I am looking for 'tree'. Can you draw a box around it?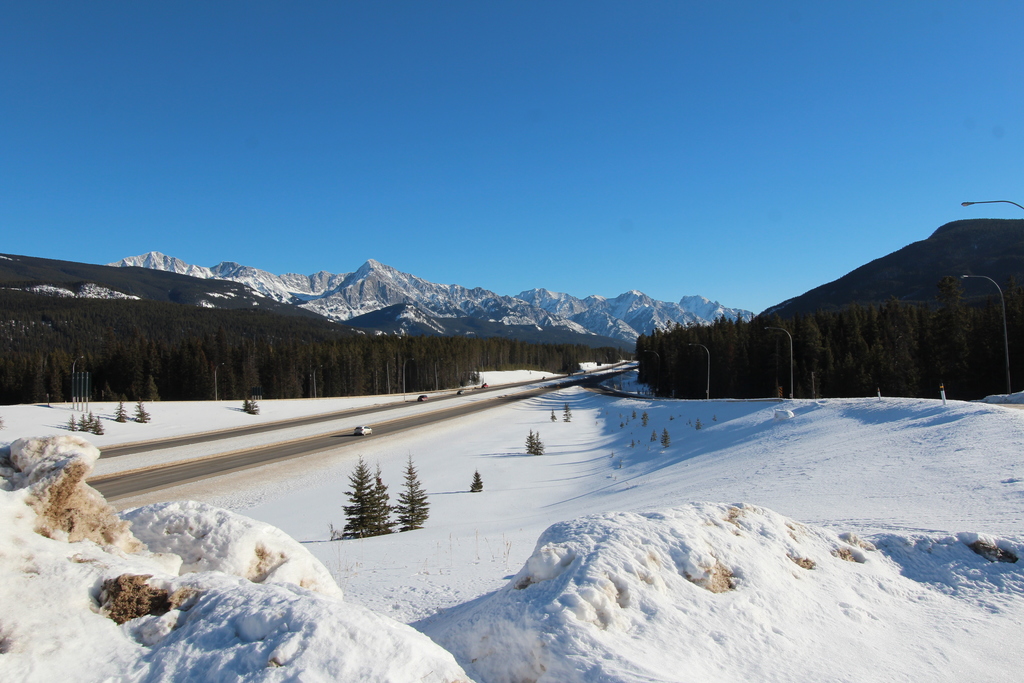
Sure, the bounding box is x1=90 y1=411 x2=104 y2=438.
